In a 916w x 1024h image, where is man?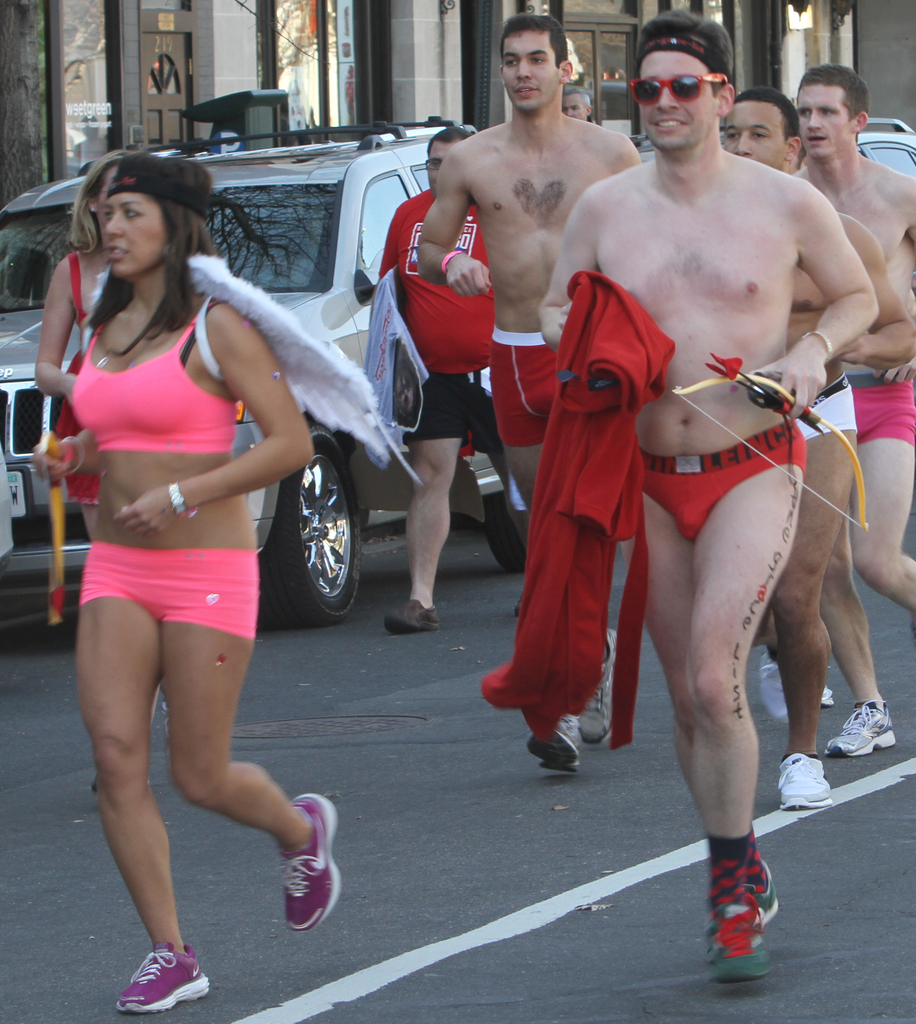
crop(561, 85, 589, 122).
